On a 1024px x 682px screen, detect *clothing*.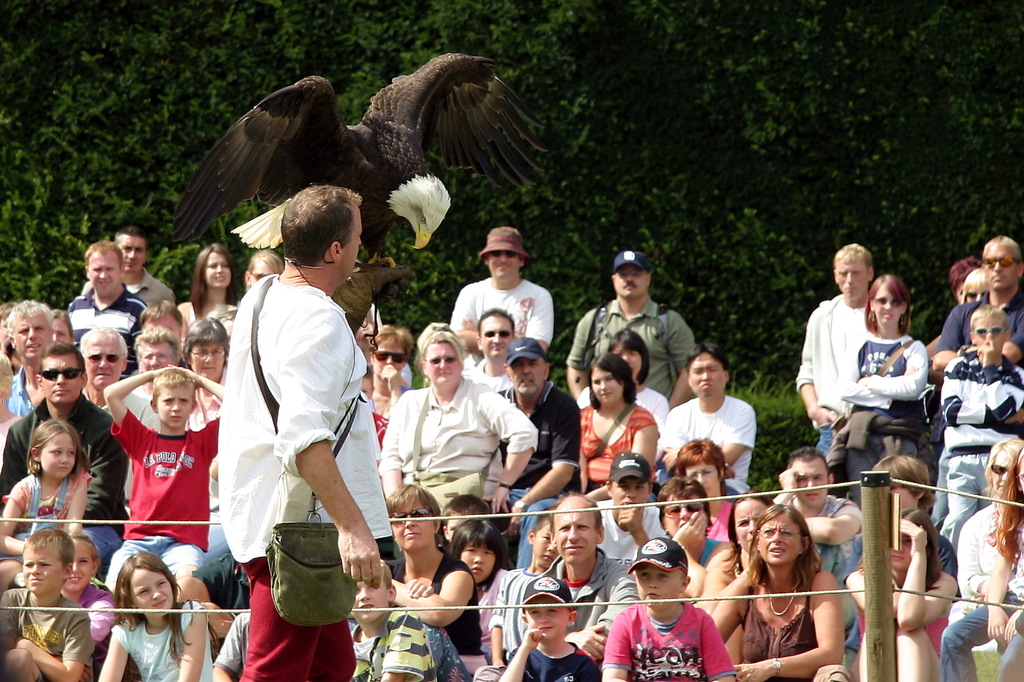
847/564/953/676.
